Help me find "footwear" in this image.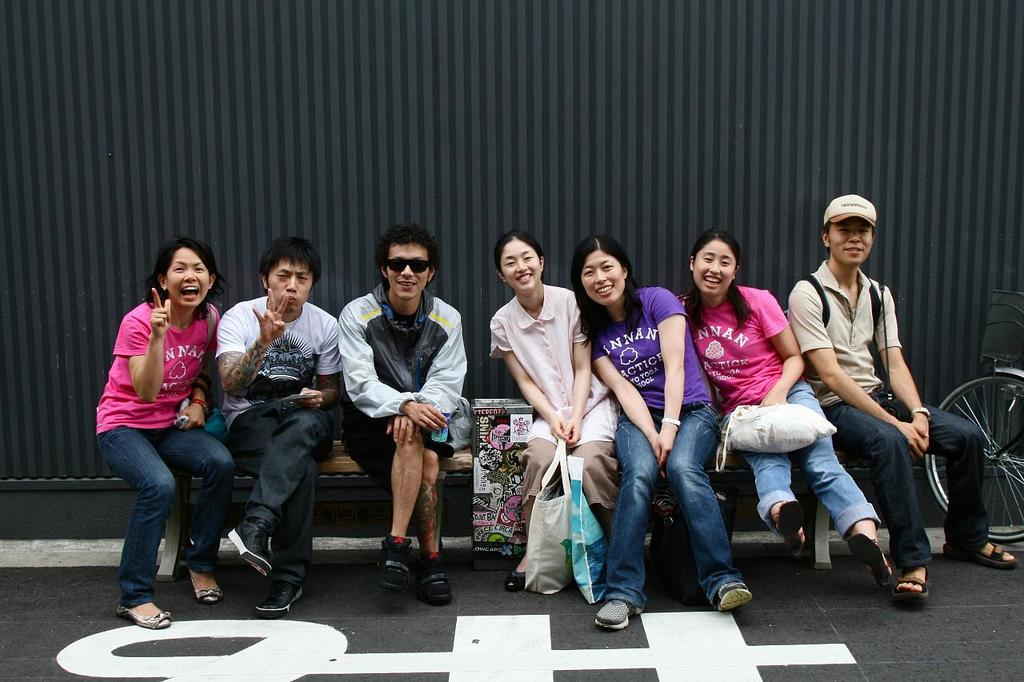
Found it: 111/587/174/627.
